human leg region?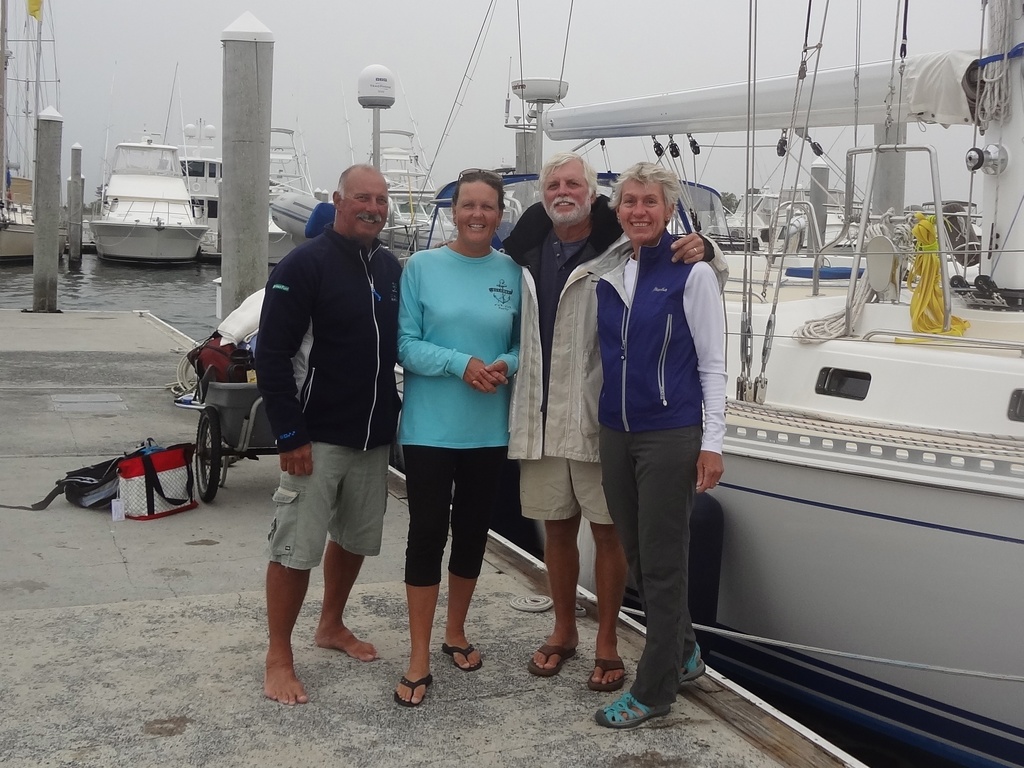
{"x1": 588, "y1": 465, "x2": 621, "y2": 690}
